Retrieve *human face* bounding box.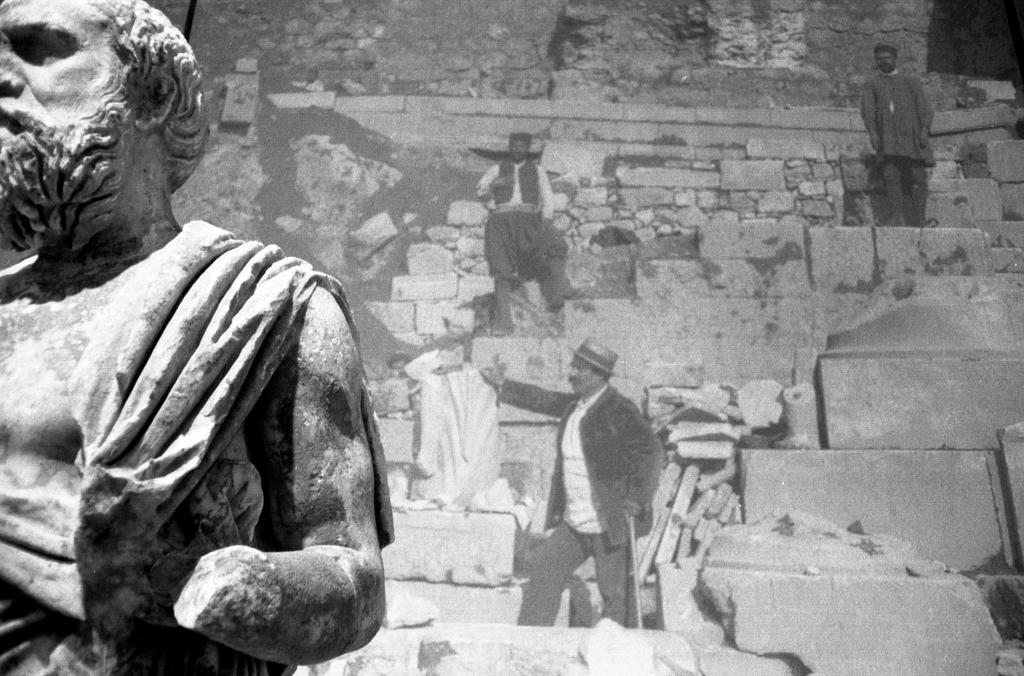
Bounding box: [left=568, top=362, right=595, bottom=392].
